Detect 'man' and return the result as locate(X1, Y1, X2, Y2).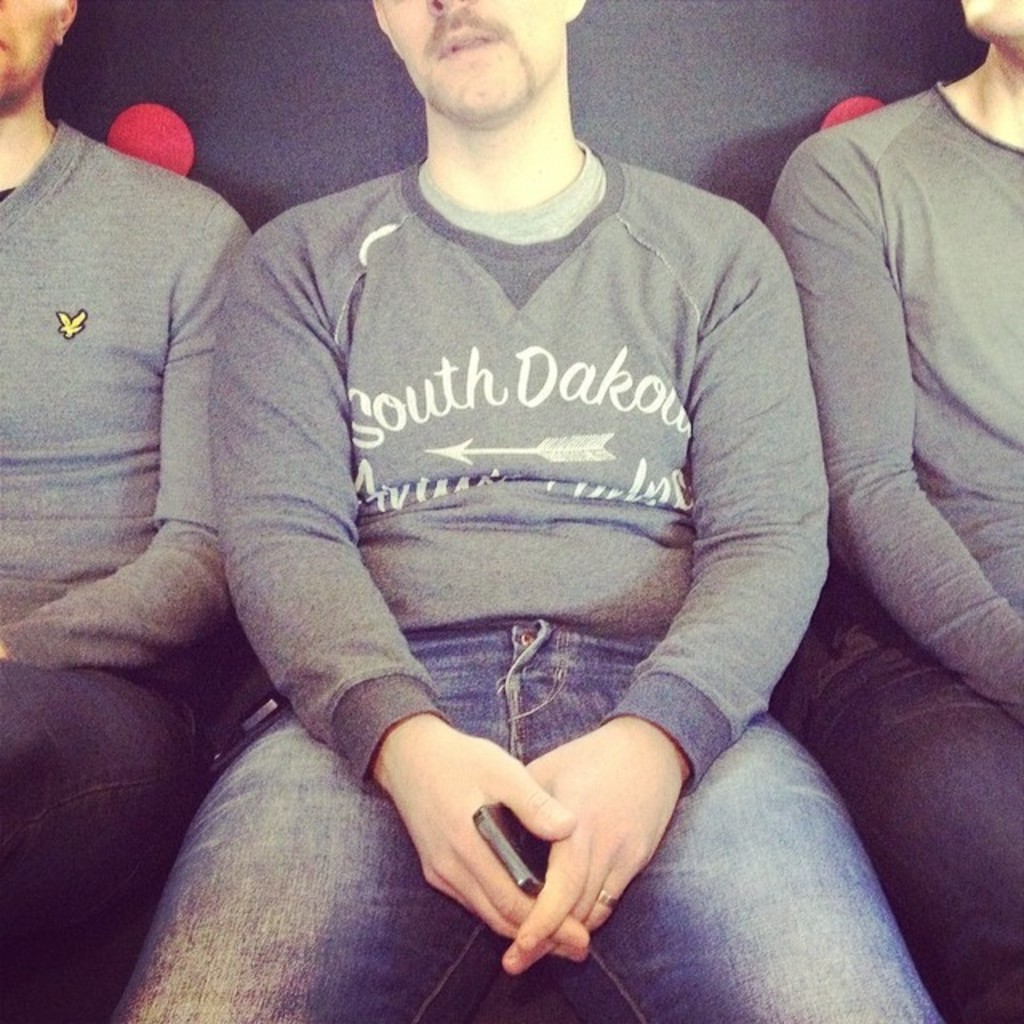
locate(114, 0, 882, 998).
